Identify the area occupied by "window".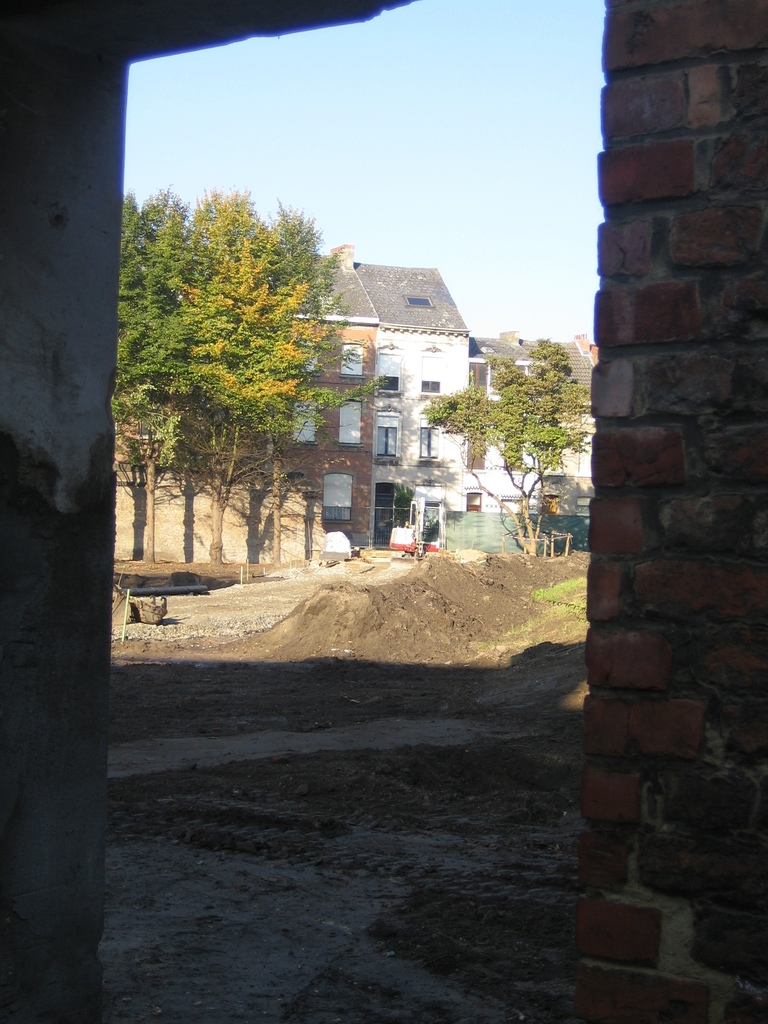
Area: left=417, top=418, right=438, bottom=463.
